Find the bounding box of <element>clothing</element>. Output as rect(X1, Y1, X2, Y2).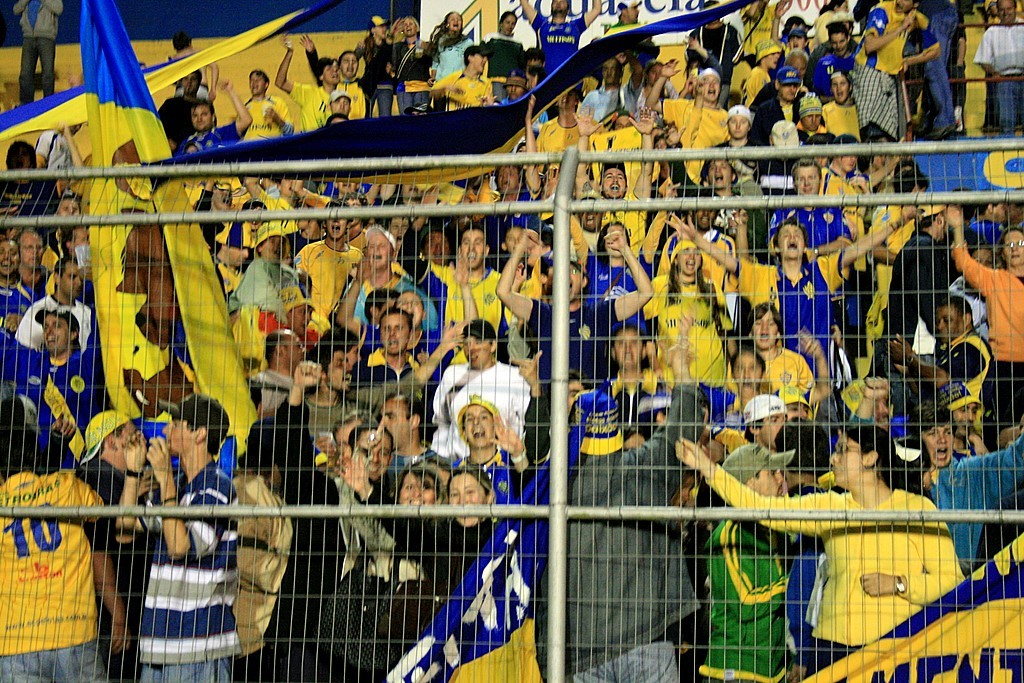
rect(399, 513, 504, 642).
